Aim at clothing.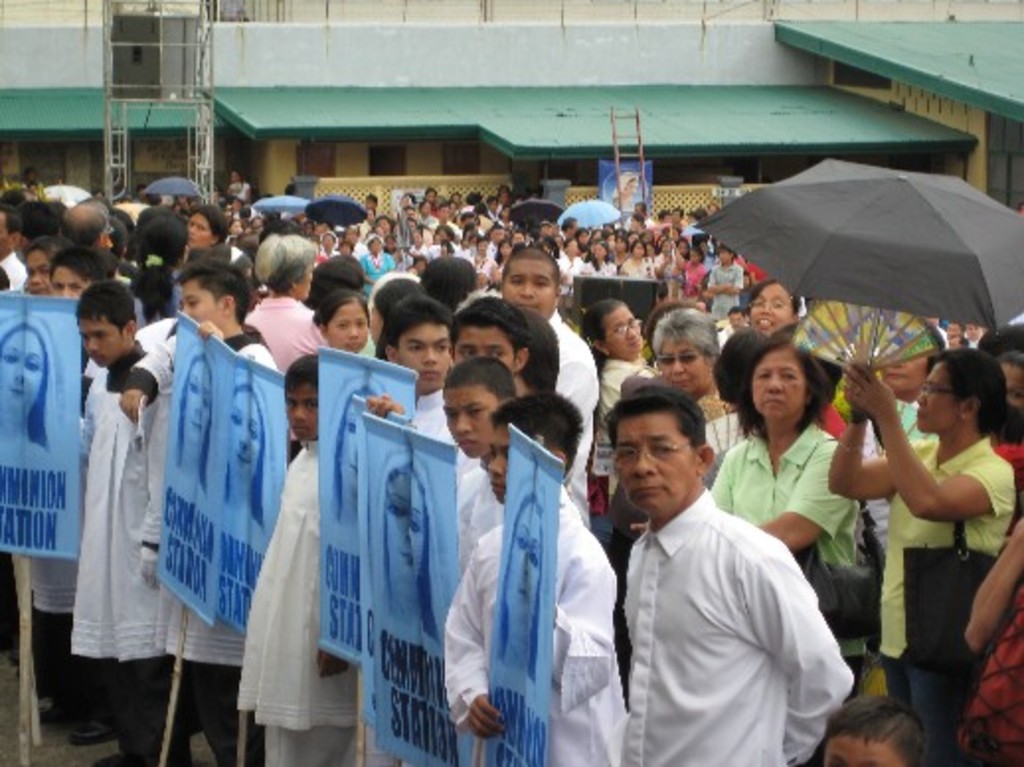
Aimed at BBox(589, 445, 852, 757).
